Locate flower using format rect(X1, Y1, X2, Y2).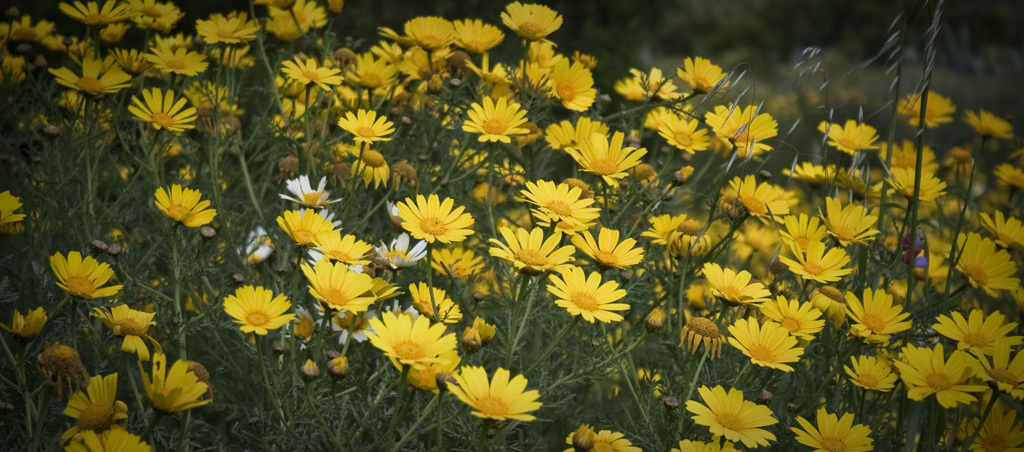
rect(446, 364, 541, 424).
